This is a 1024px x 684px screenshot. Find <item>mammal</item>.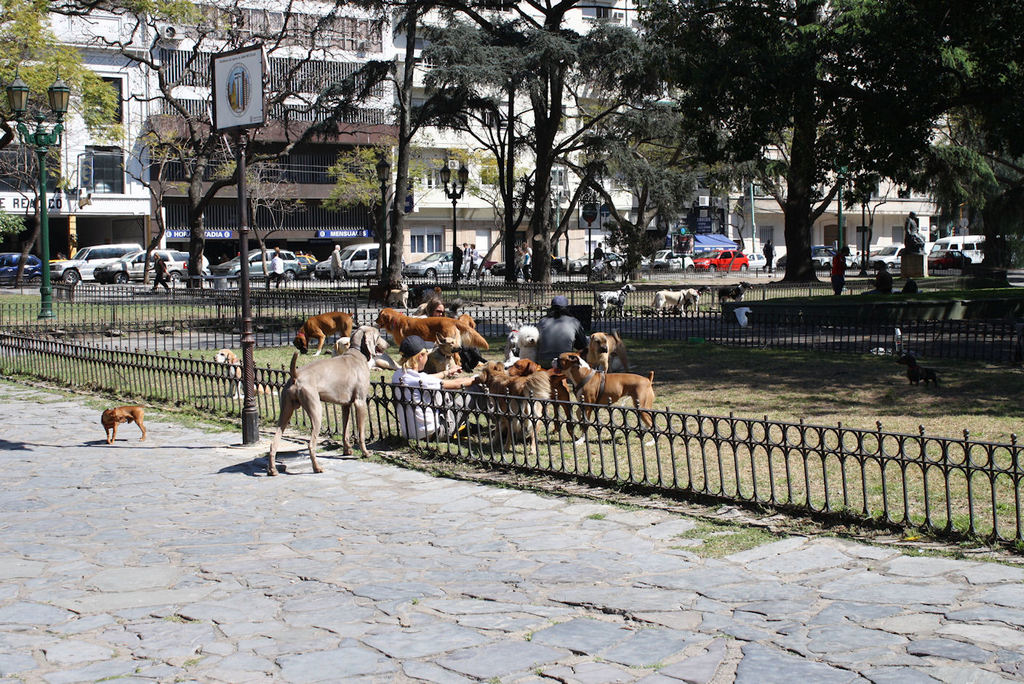
Bounding box: [462,241,470,272].
